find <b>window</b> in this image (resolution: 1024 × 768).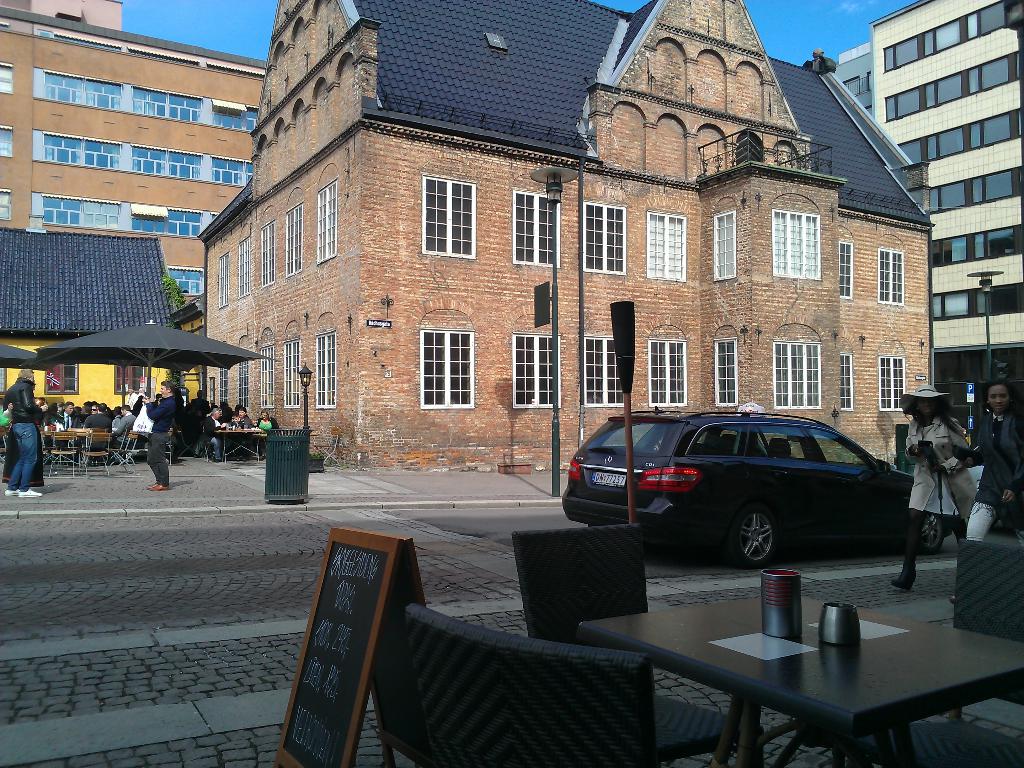
bbox=(29, 66, 256, 133).
